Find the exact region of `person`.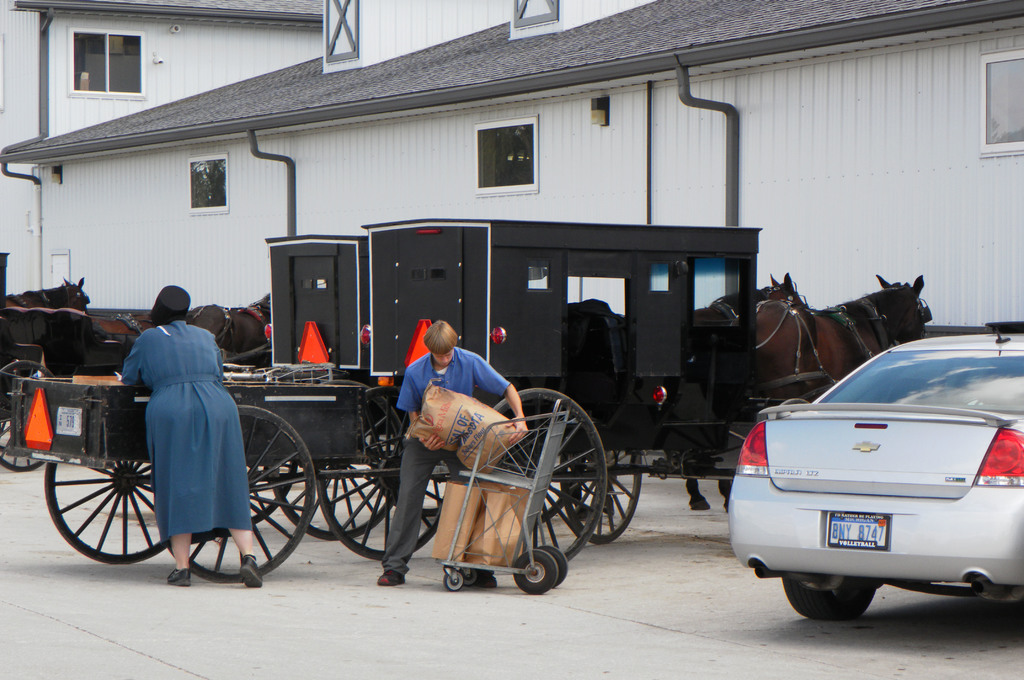
Exact region: locate(122, 281, 262, 584).
